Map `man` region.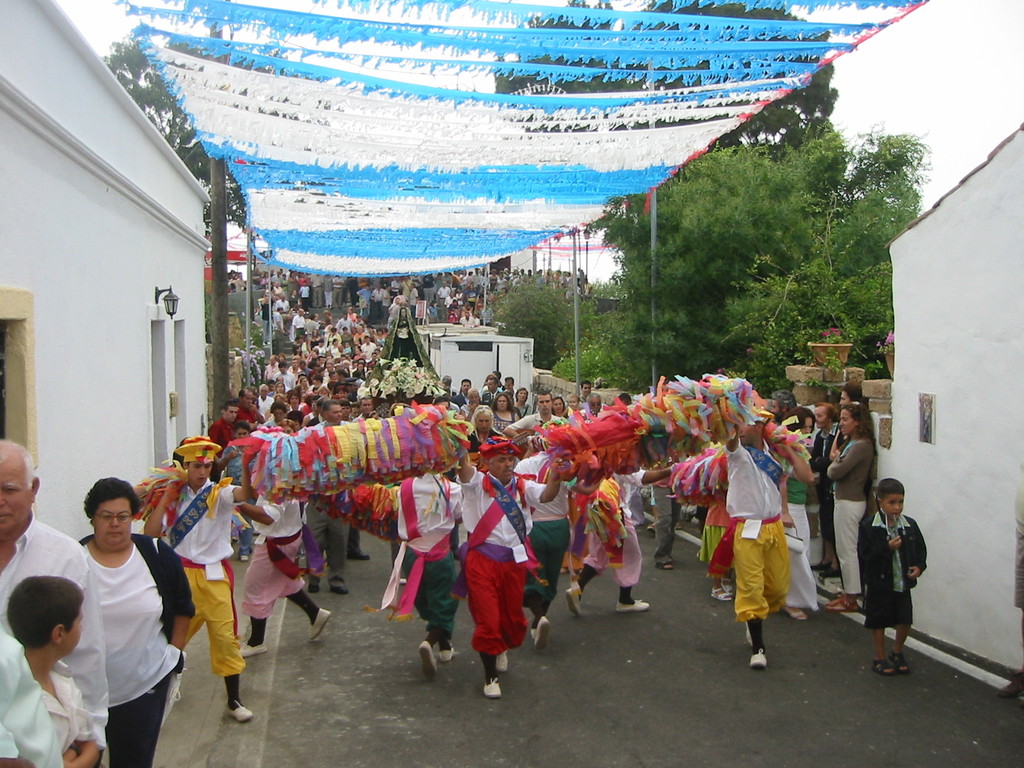
Mapped to (501,394,572,455).
